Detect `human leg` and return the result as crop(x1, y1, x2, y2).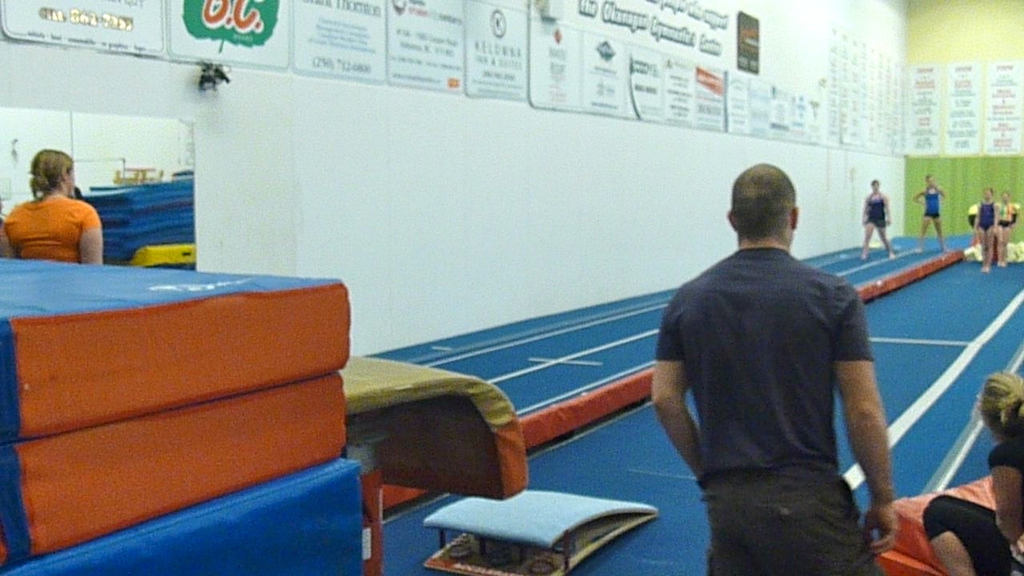
crop(880, 227, 894, 259).
